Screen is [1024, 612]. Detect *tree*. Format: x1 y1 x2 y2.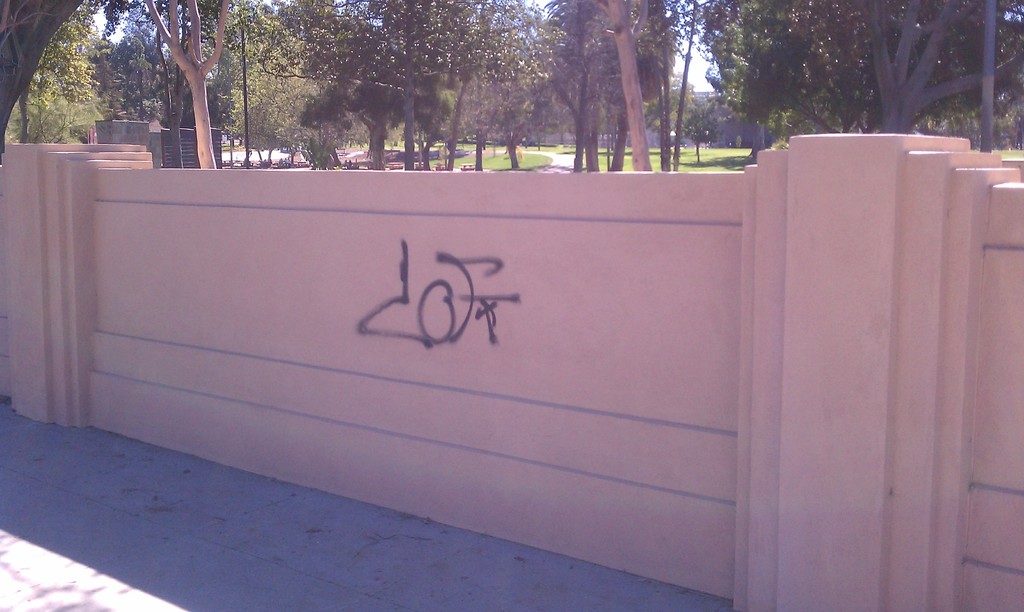
401 0 415 172.
